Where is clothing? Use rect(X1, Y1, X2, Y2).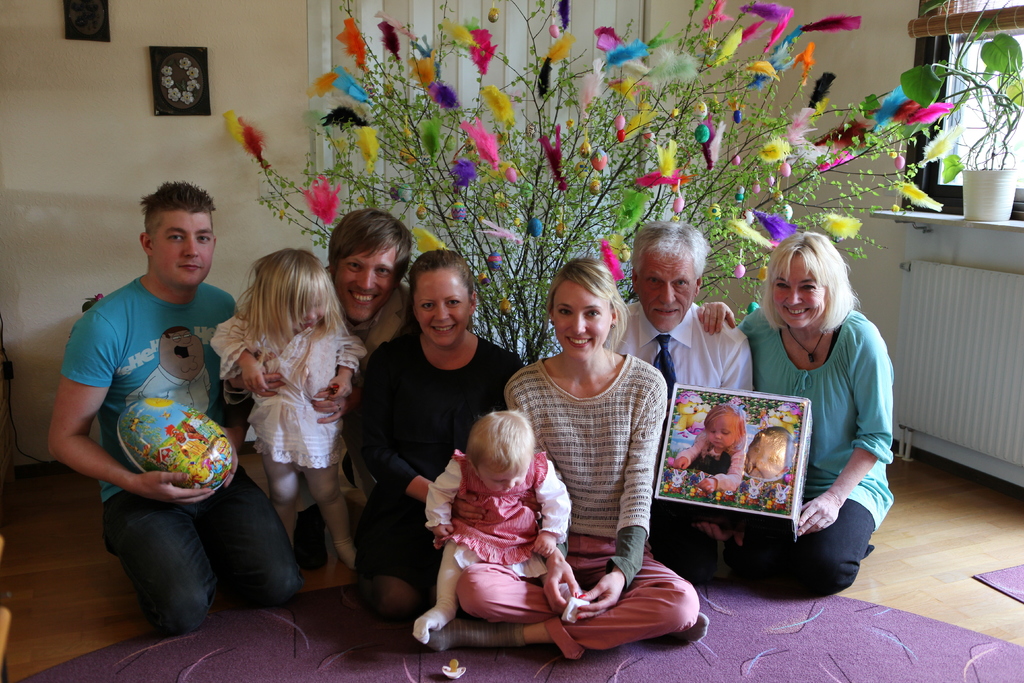
rect(199, 297, 366, 479).
